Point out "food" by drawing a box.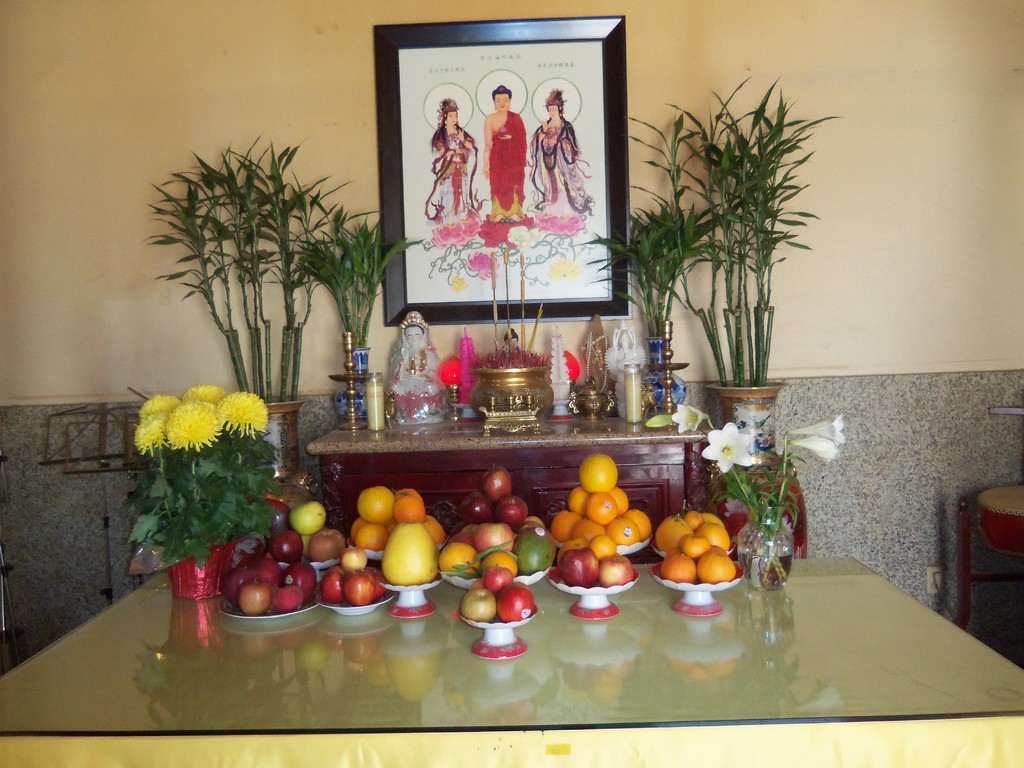
461 588 497 621.
